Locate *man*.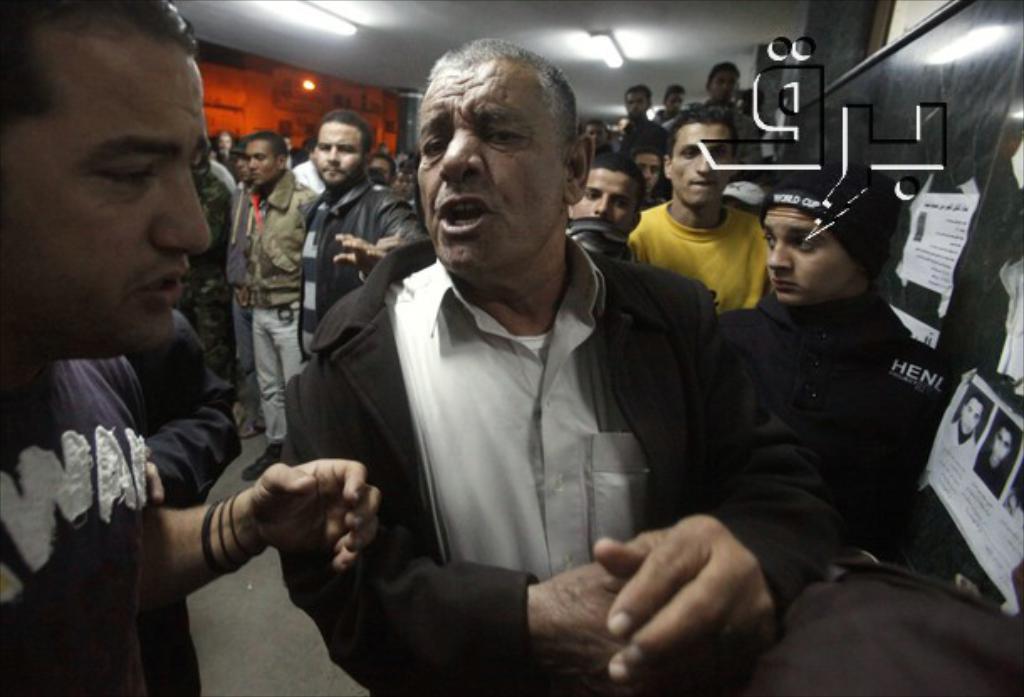
Bounding box: 653:84:693:129.
